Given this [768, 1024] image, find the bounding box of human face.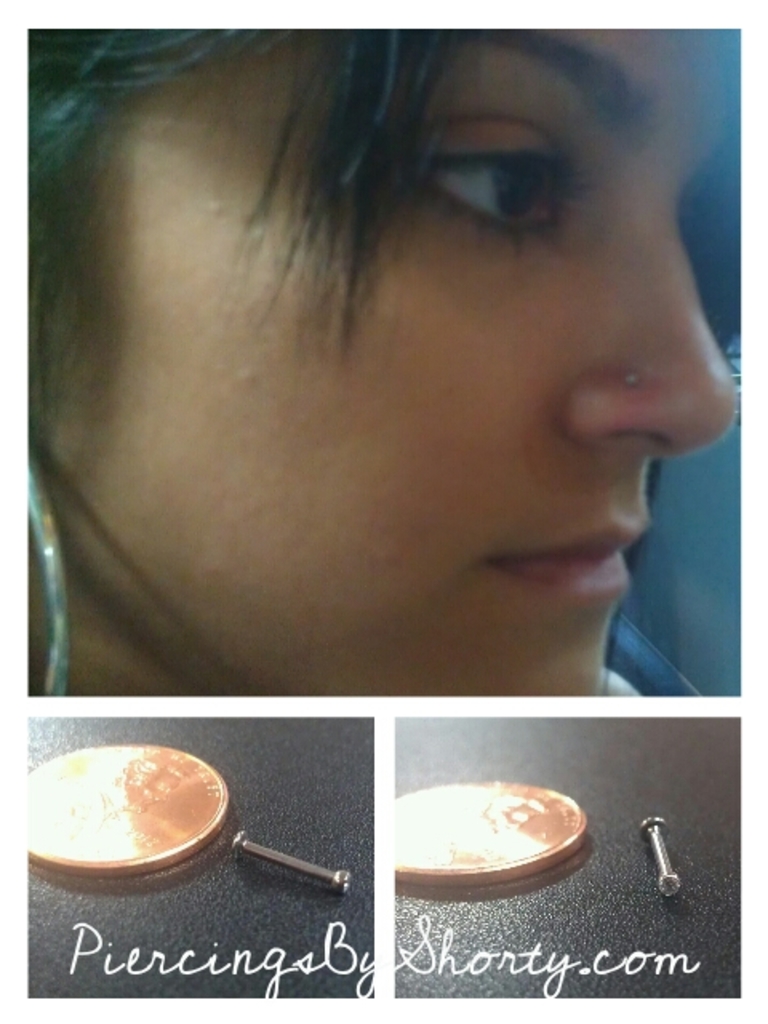
locate(24, 26, 742, 699).
